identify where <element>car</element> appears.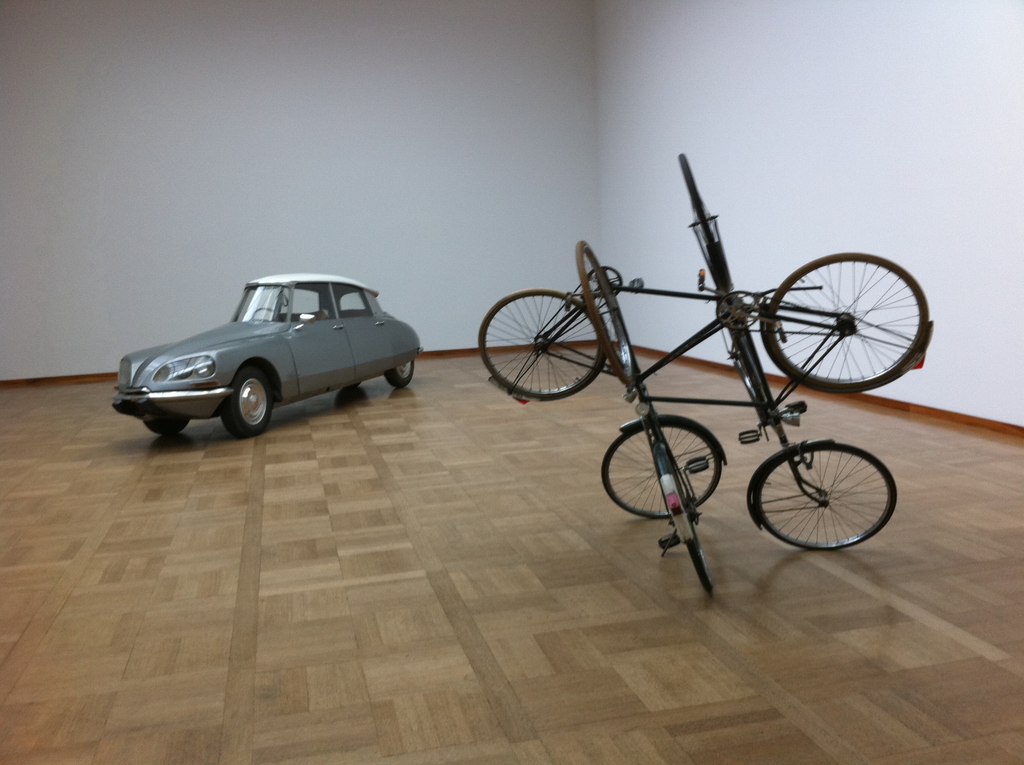
Appears at {"x1": 114, "y1": 263, "x2": 444, "y2": 445}.
